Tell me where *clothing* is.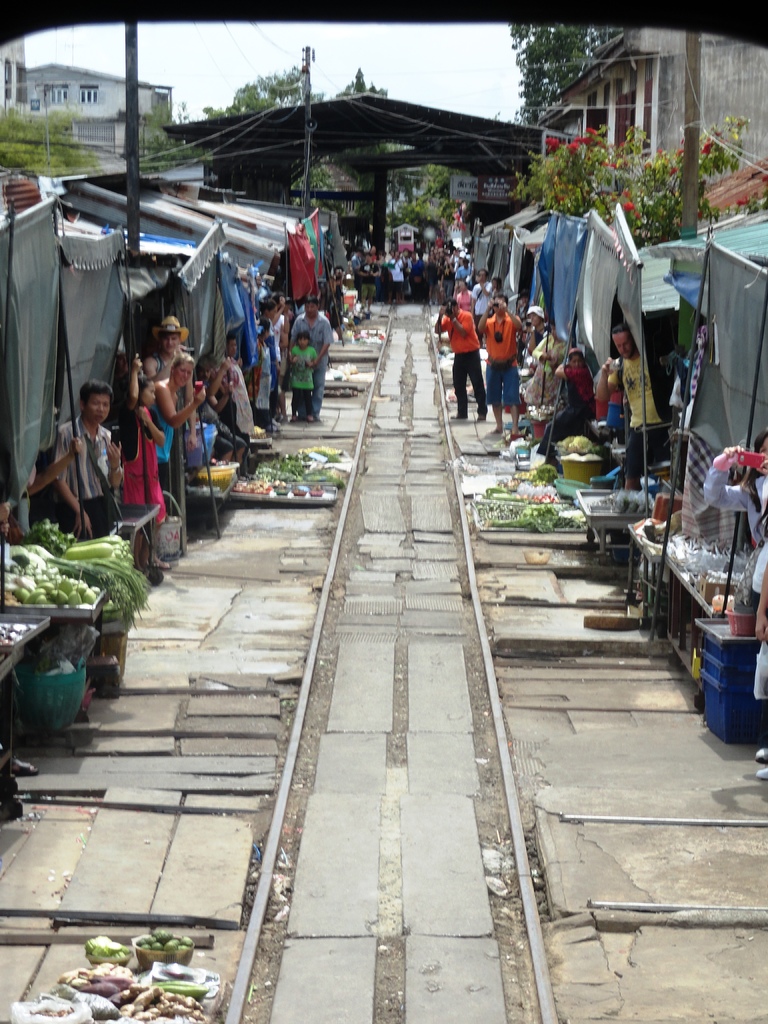
*clothing* is at region(264, 312, 287, 374).
